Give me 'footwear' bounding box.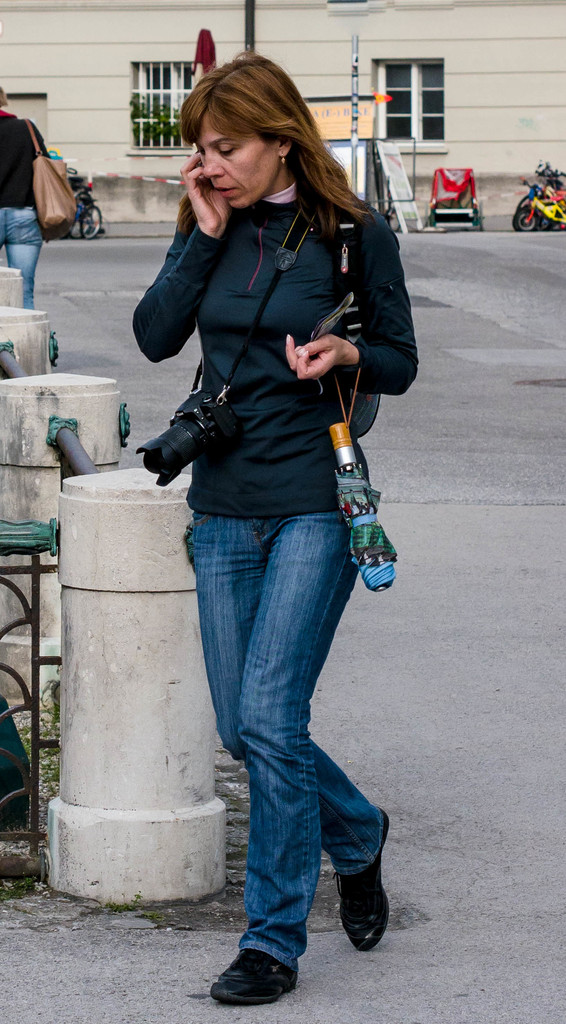
{"x1": 333, "y1": 813, "x2": 389, "y2": 953}.
